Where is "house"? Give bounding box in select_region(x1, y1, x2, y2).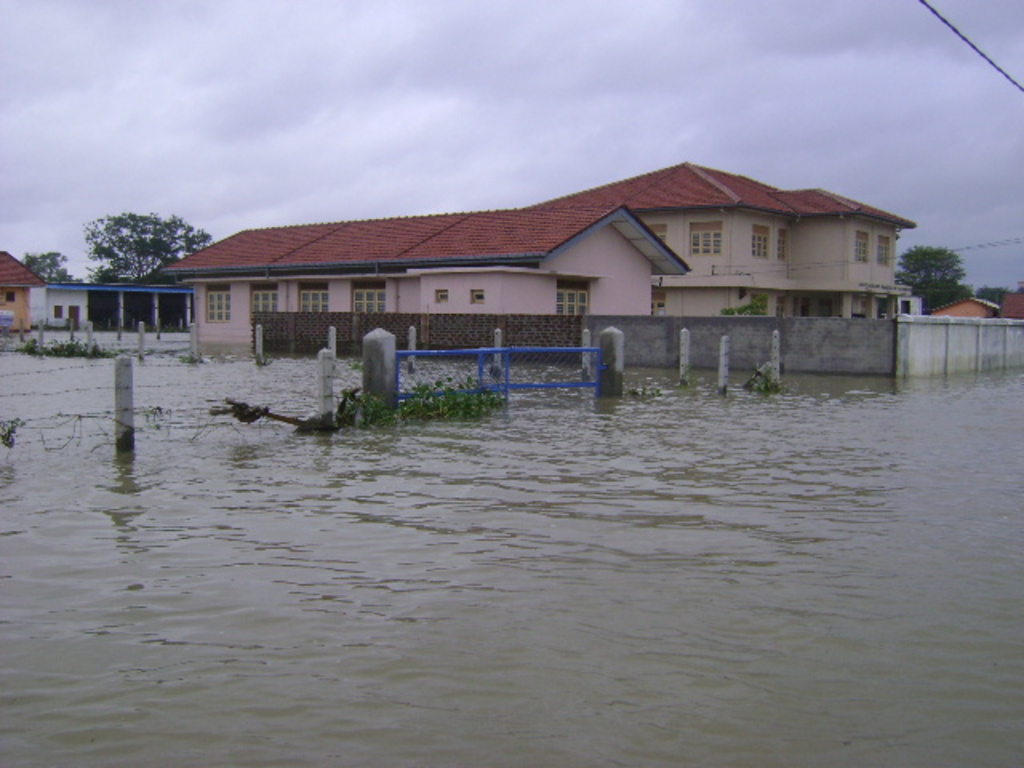
select_region(1003, 282, 1022, 317).
